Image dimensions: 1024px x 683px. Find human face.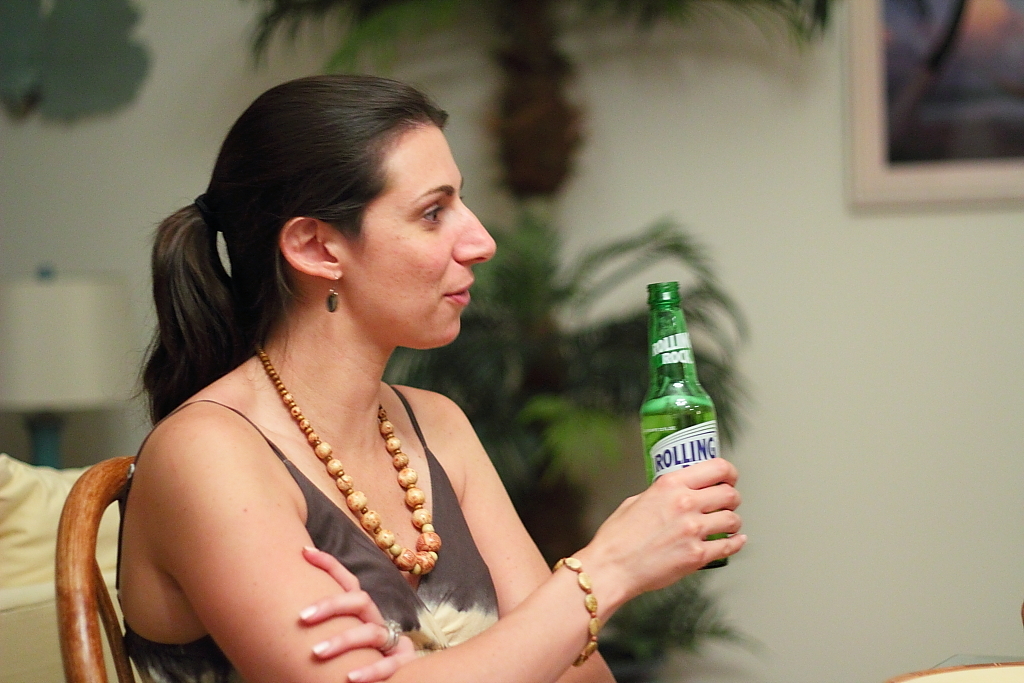
<box>335,122,494,342</box>.
